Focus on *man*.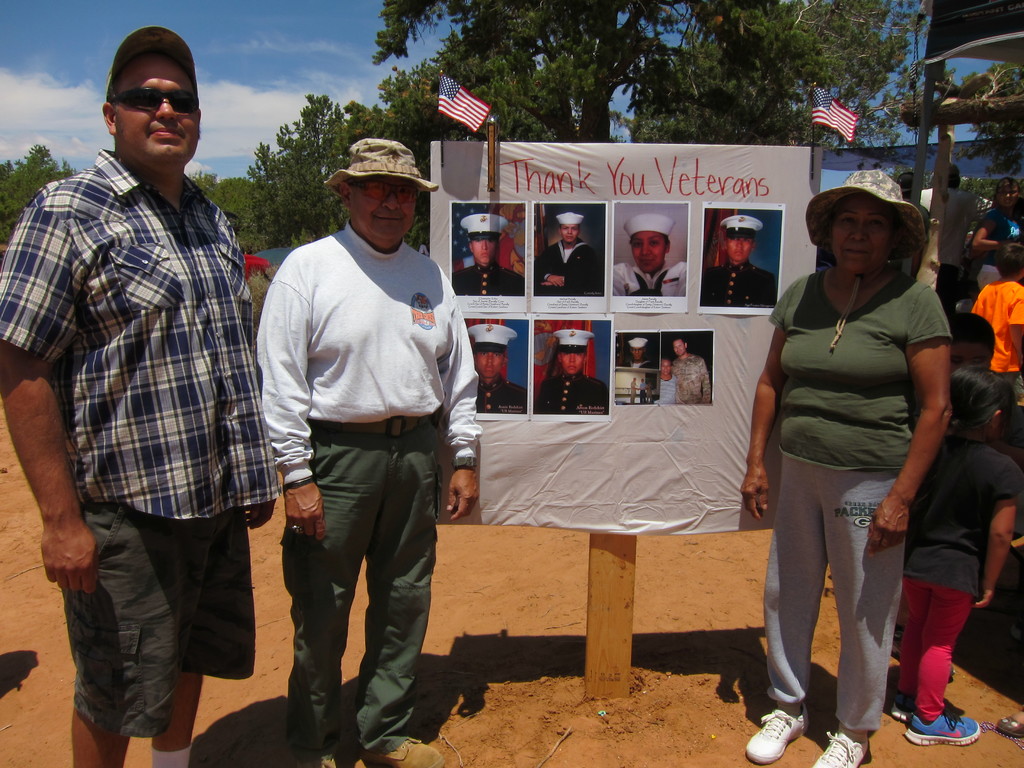
Focused at region(0, 29, 278, 767).
